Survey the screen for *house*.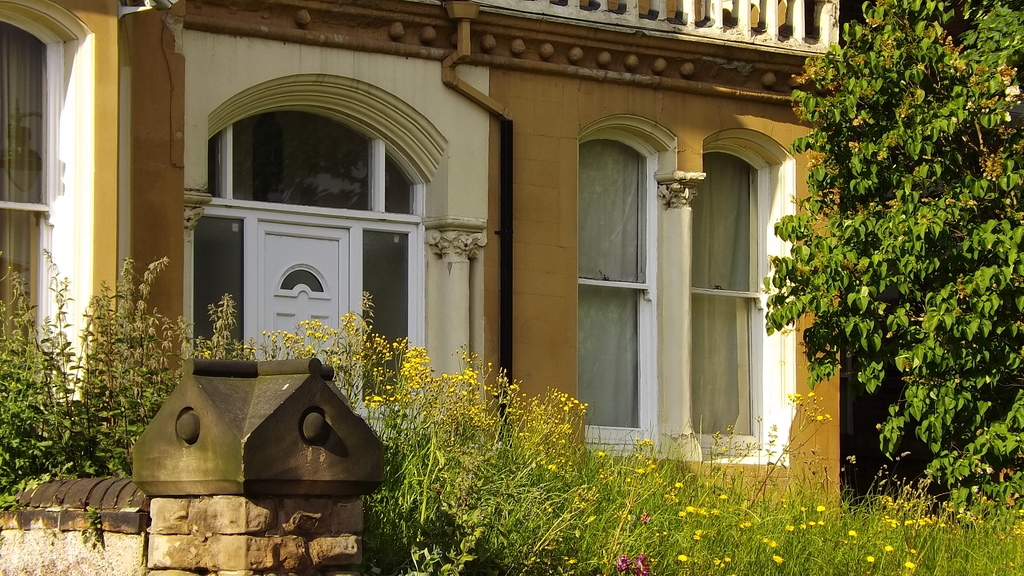
Survey found: <bbox>73, 0, 940, 520</bbox>.
